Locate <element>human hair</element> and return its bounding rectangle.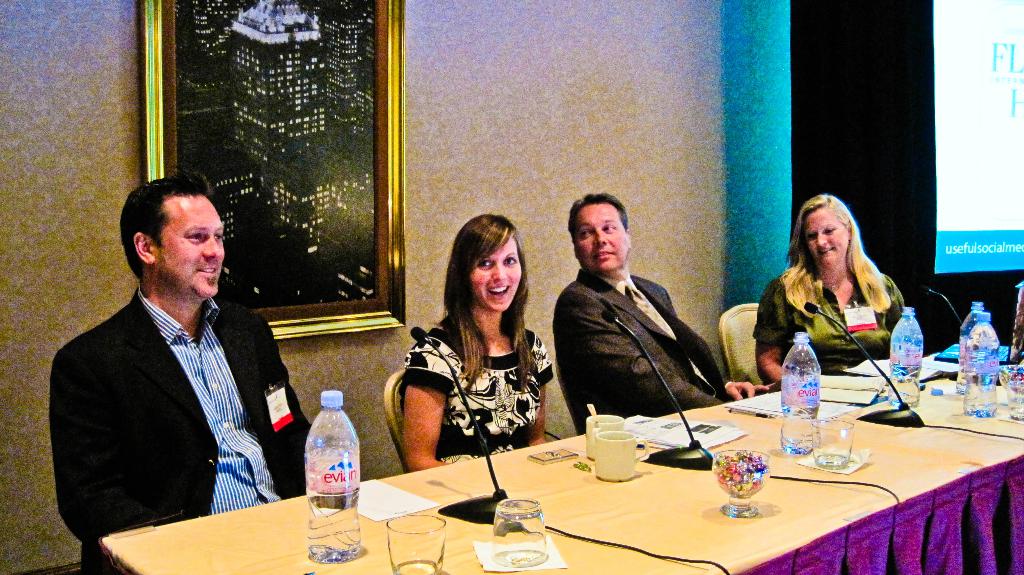
[778, 197, 892, 320].
